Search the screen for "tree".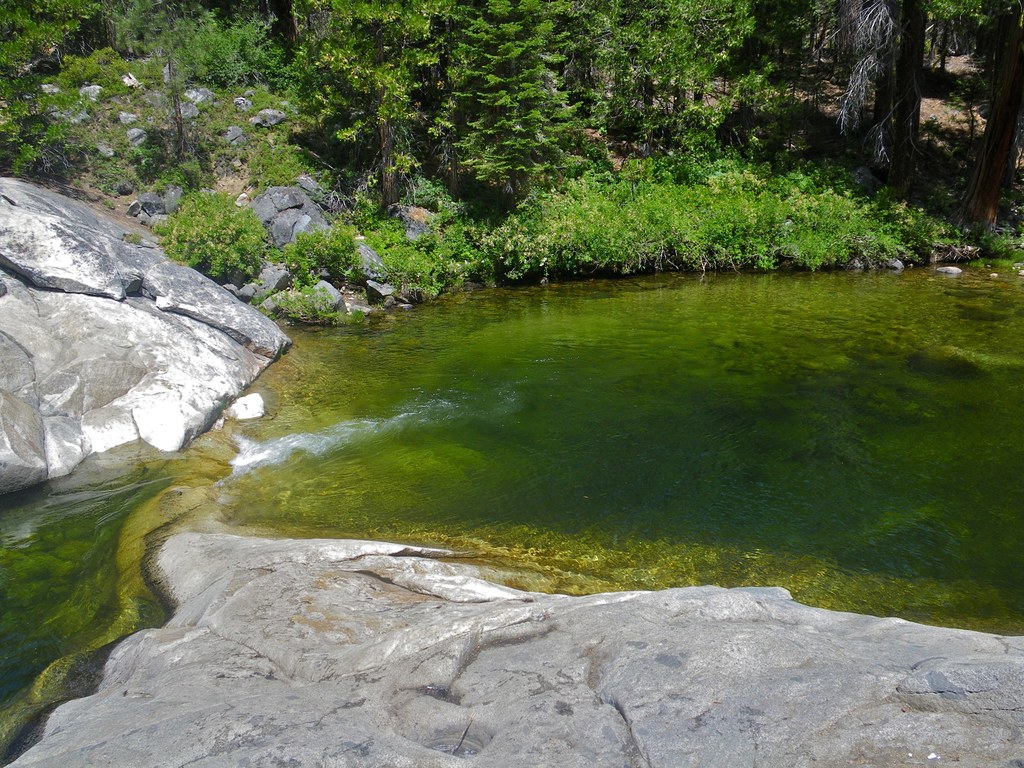
Found at select_region(422, 0, 599, 201).
